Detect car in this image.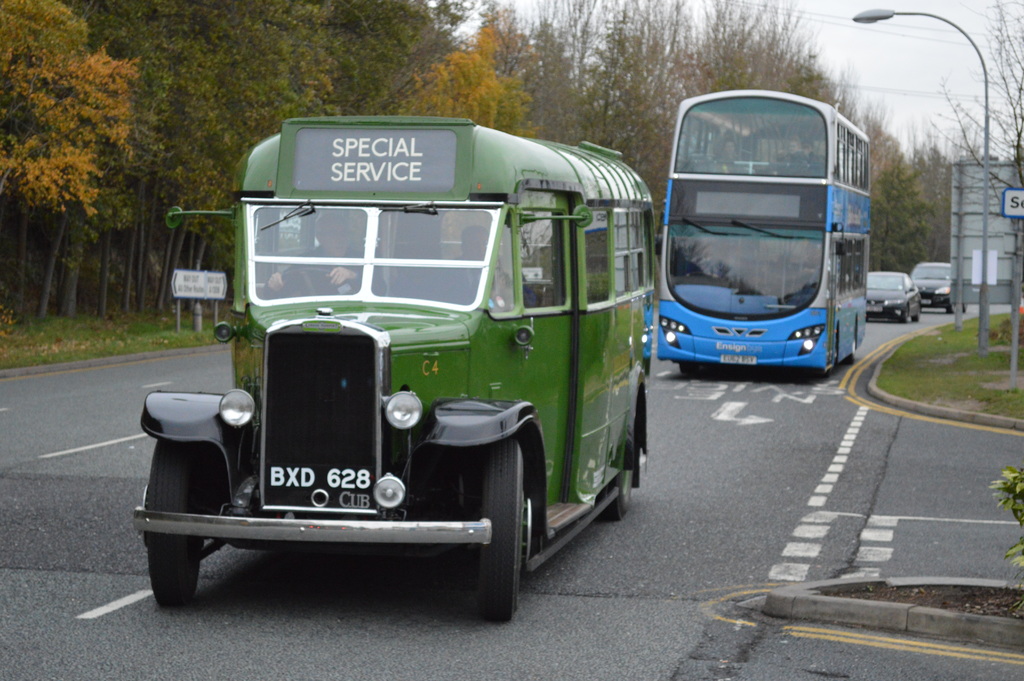
Detection: 866 271 922 324.
